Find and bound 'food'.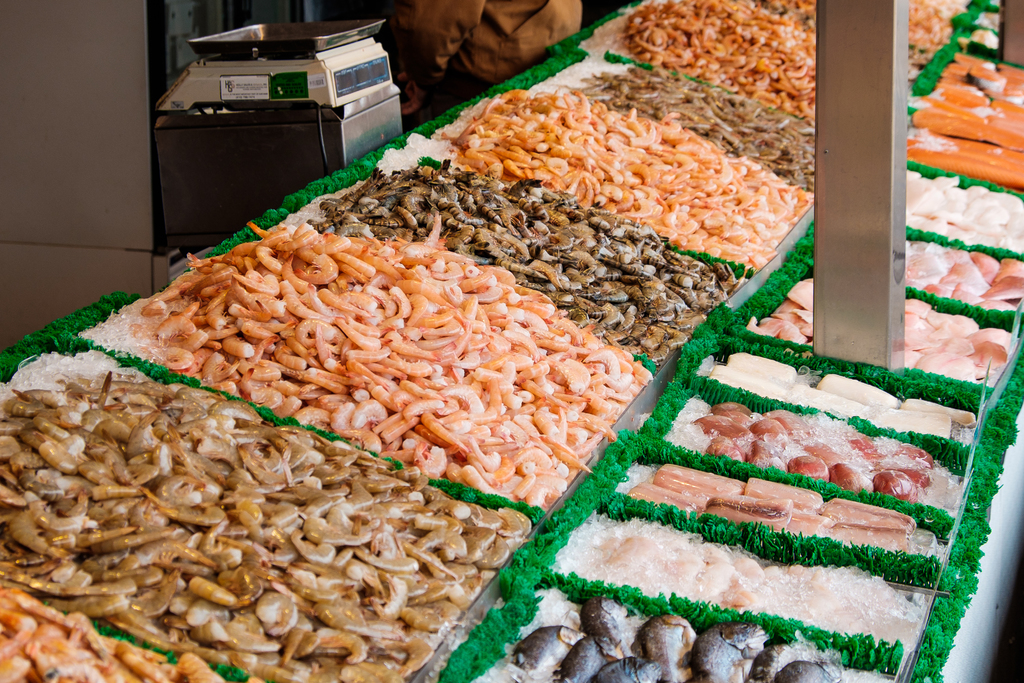
Bound: box(904, 47, 1023, 195).
